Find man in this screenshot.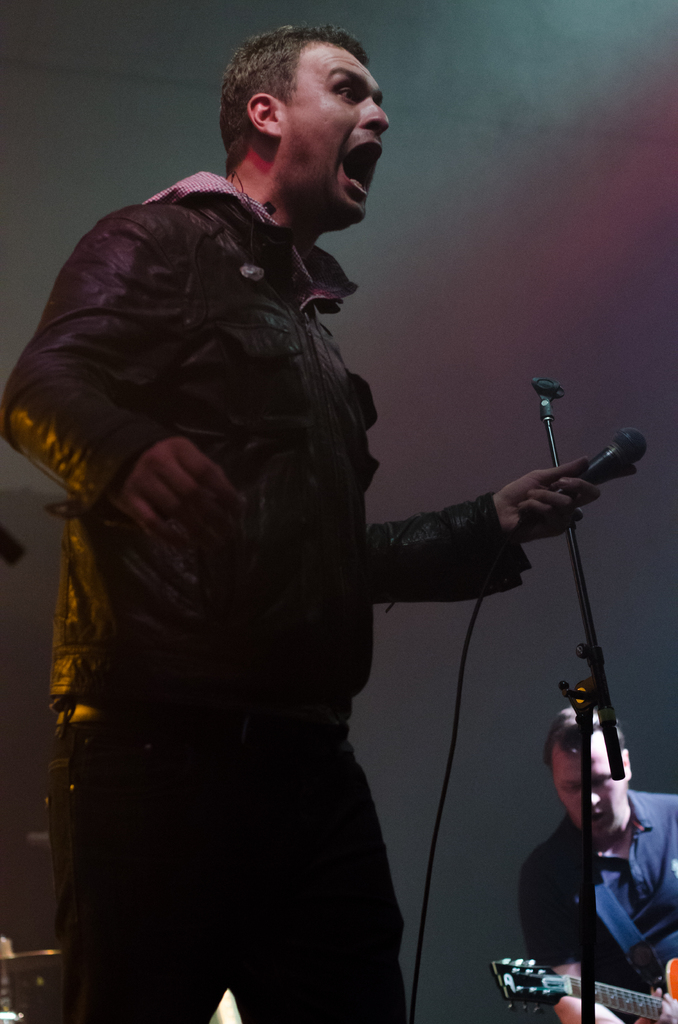
The bounding box for man is <region>522, 704, 677, 1023</region>.
